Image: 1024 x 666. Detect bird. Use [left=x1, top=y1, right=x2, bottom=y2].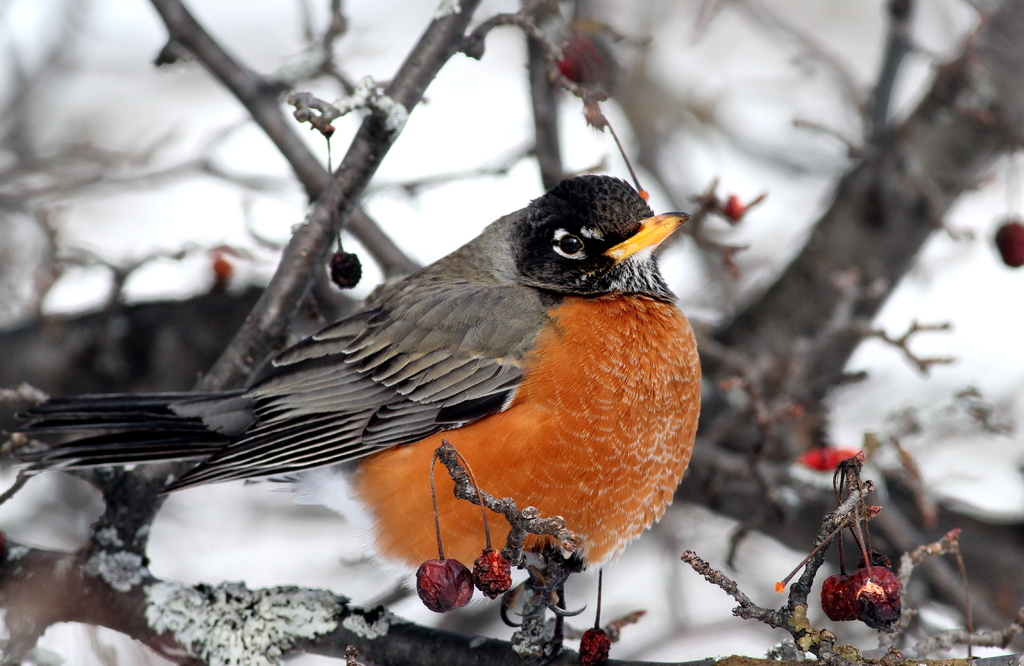
[left=23, top=166, right=719, bottom=613].
